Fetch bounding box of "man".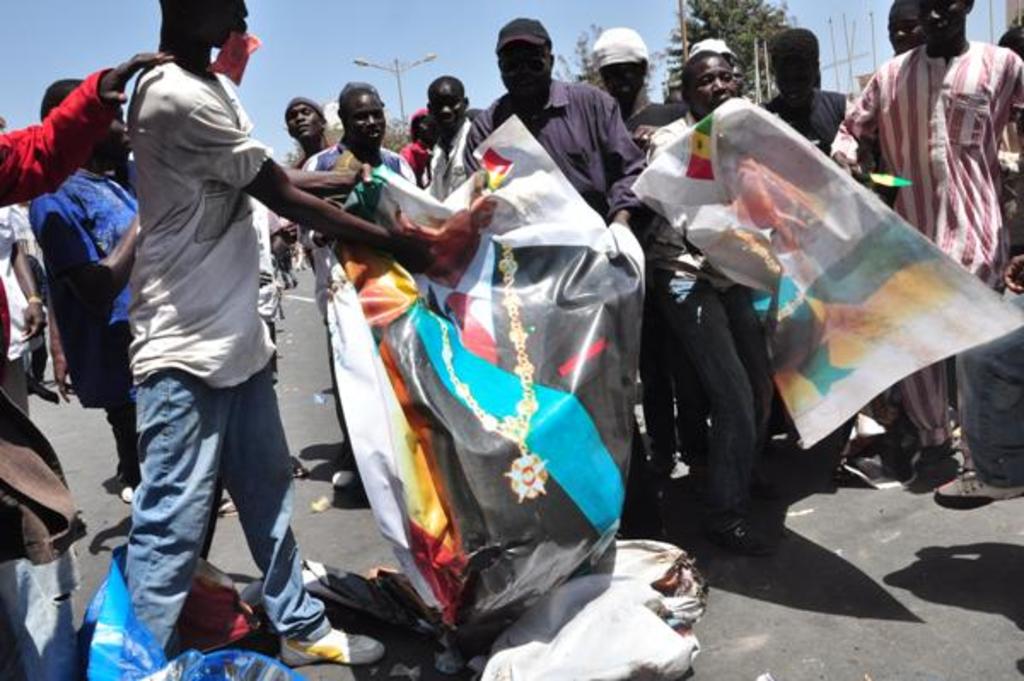
Bbox: [x1=130, y1=0, x2=384, y2=649].
